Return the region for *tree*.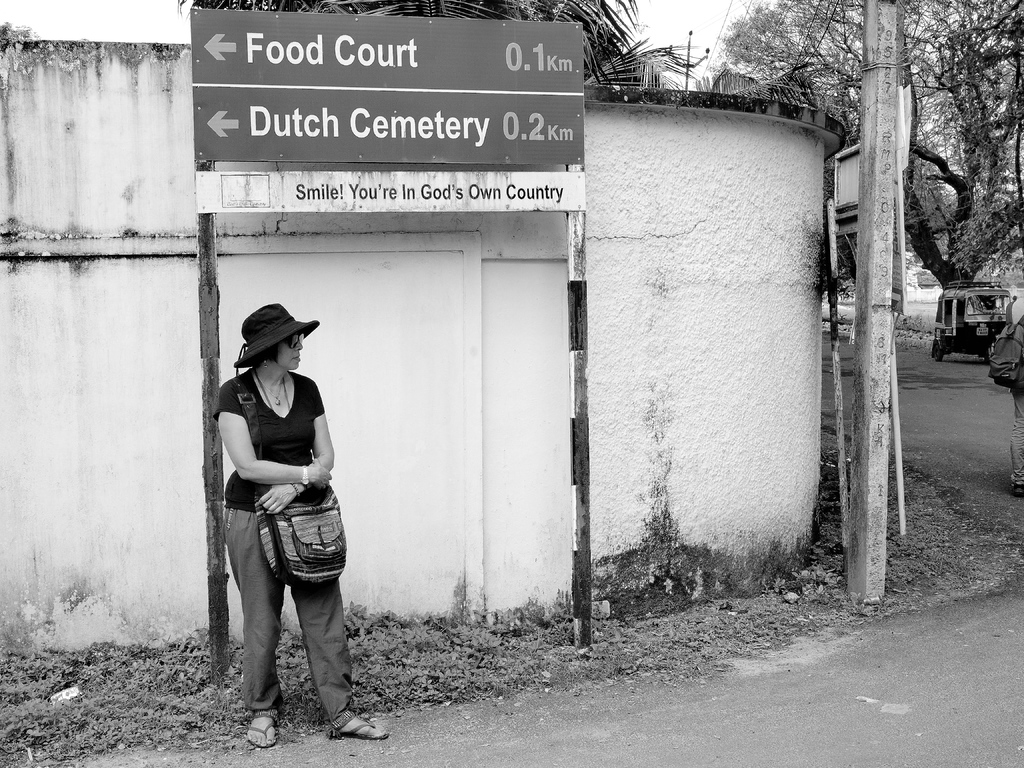
697/53/838/105.
